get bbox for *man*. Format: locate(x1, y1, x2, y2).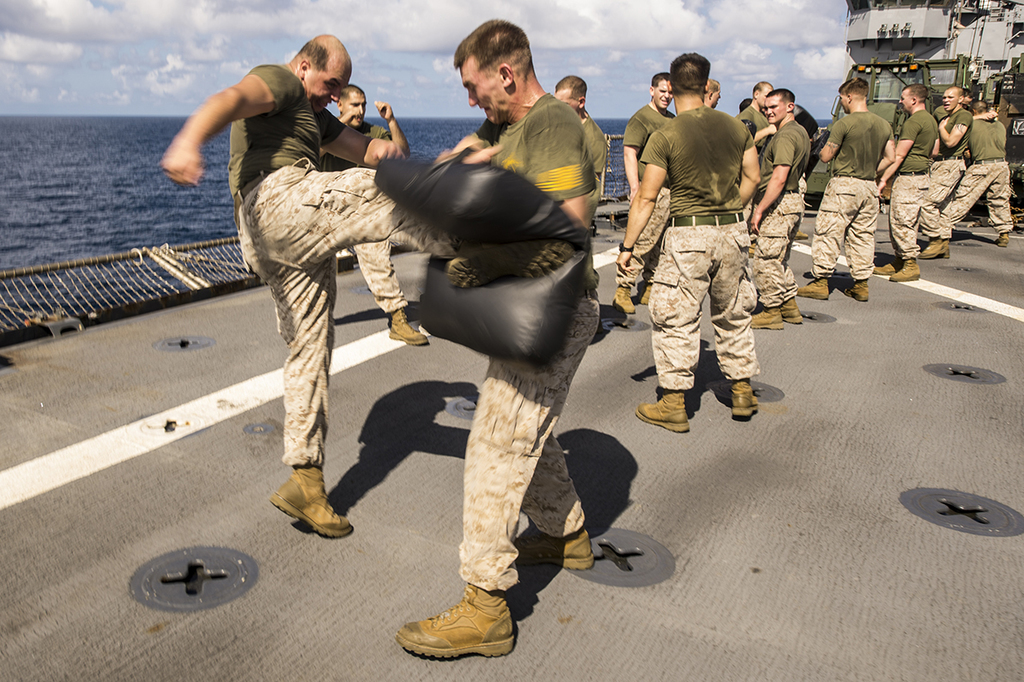
locate(541, 71, 611, 204).
